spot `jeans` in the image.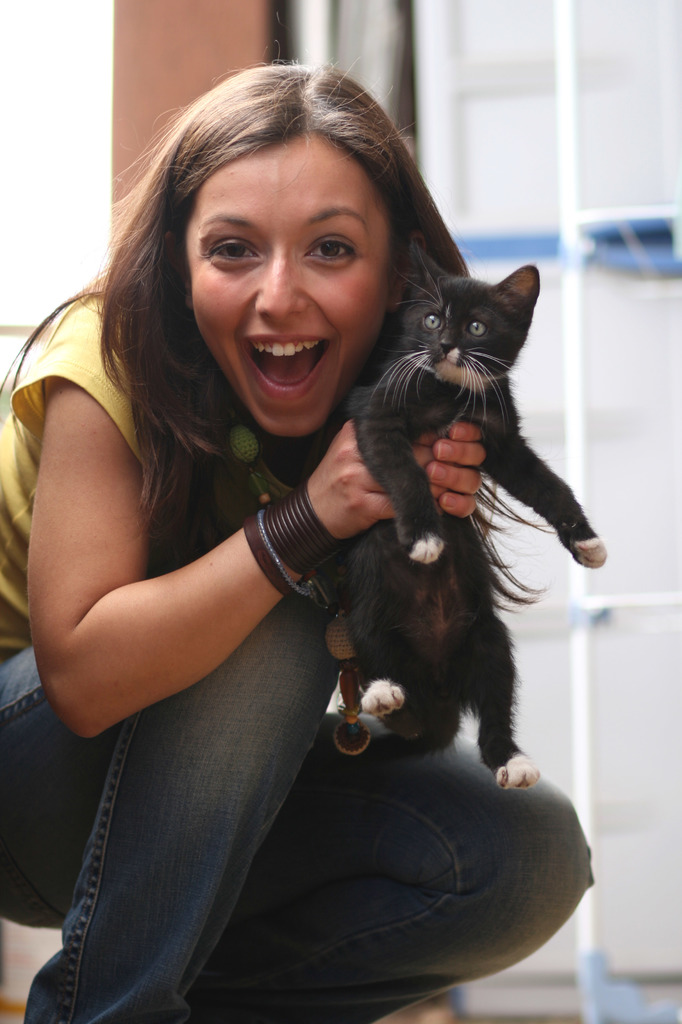
`jeans` found at box(23, 655, 542, 1023).
